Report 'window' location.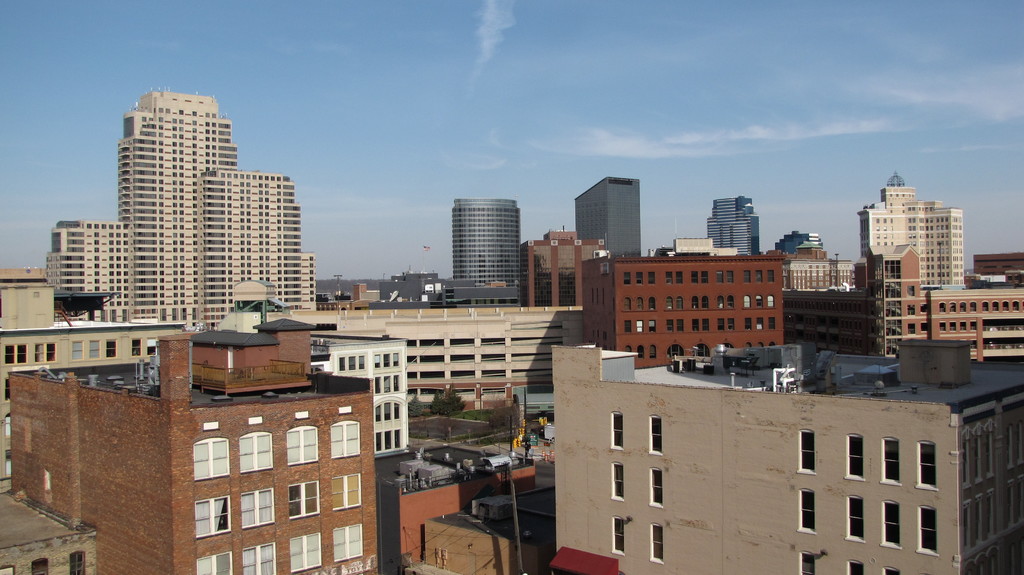
Report: region(288, 426, 324, 466).
